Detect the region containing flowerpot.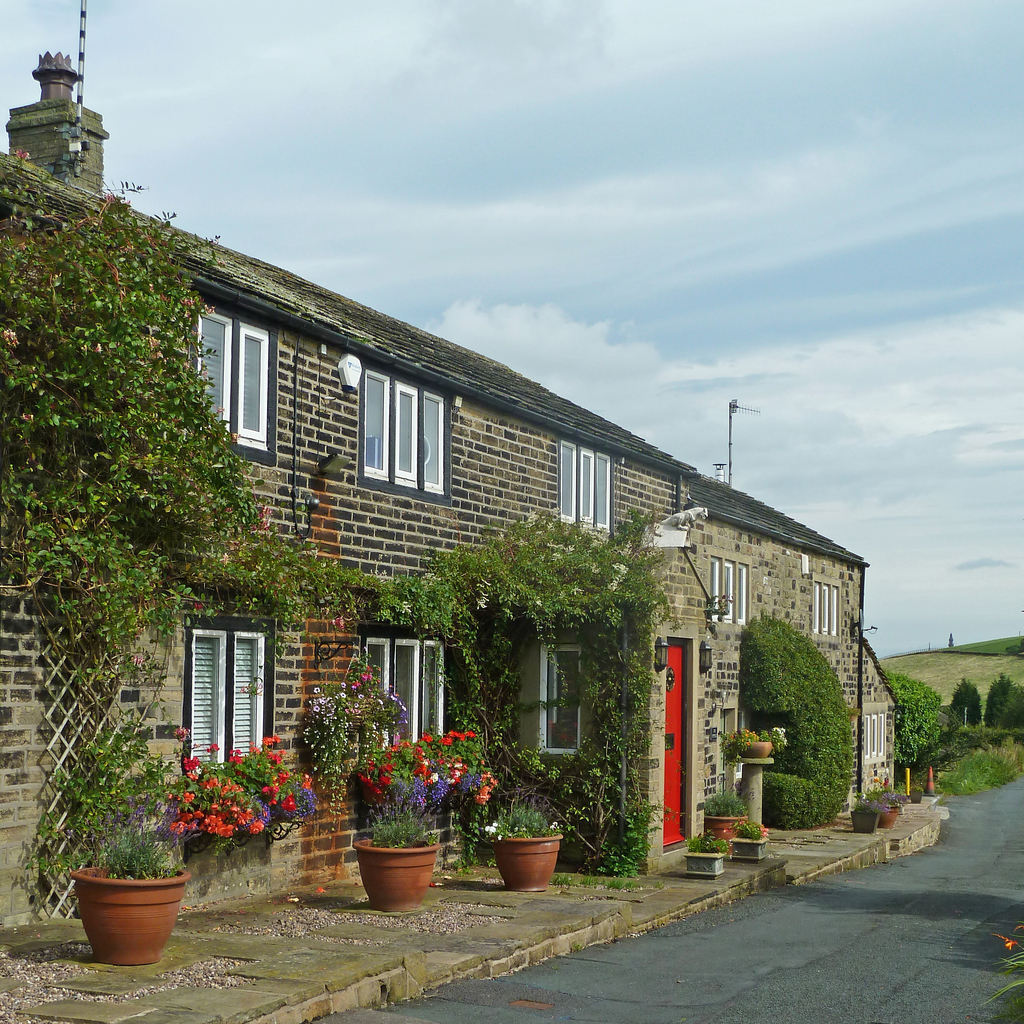
51 817 189 973.
